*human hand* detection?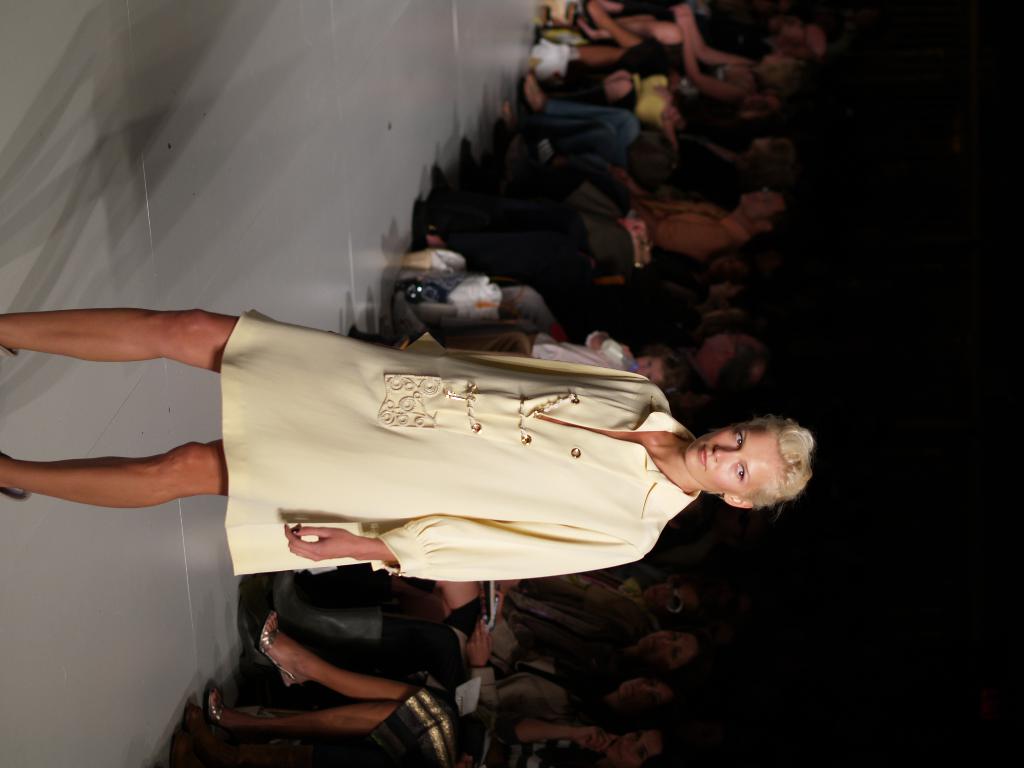
(left=617, top=219, right=641, bottom=248)
